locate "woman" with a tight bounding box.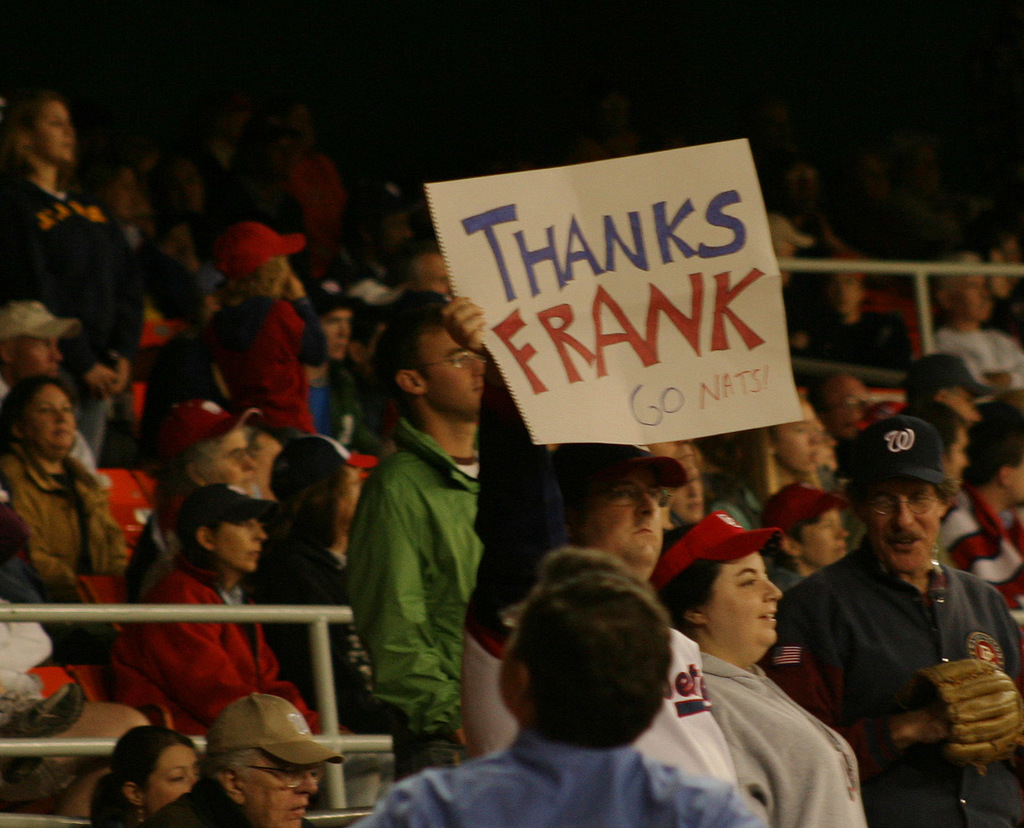
crop(242, 438, 374, 724).
